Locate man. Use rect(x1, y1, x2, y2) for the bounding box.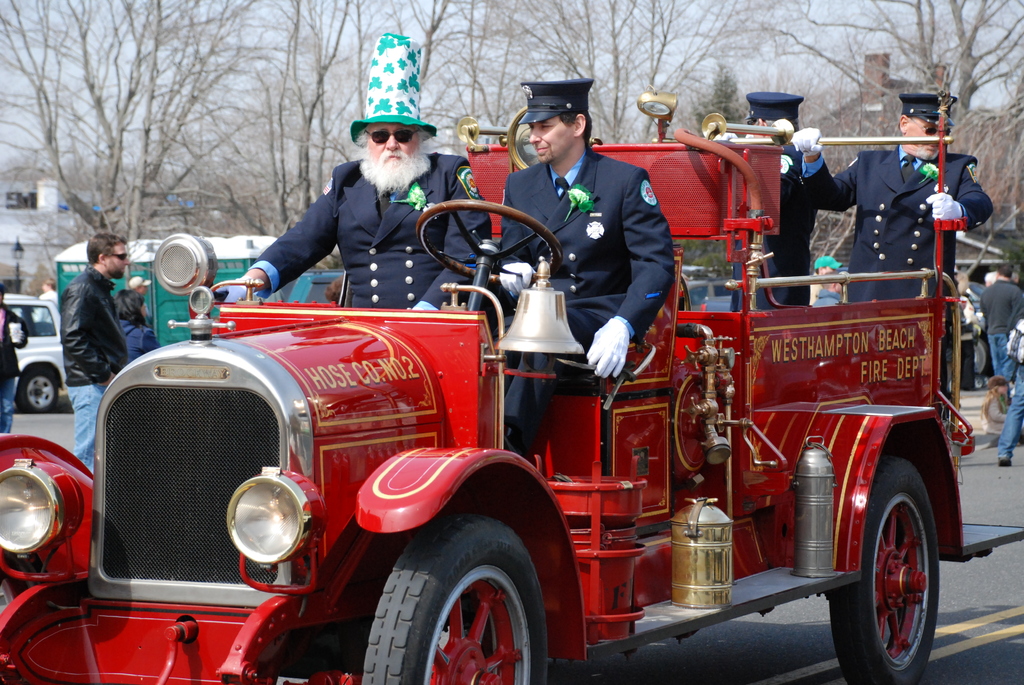
rect(787, 91, 995, 429).
